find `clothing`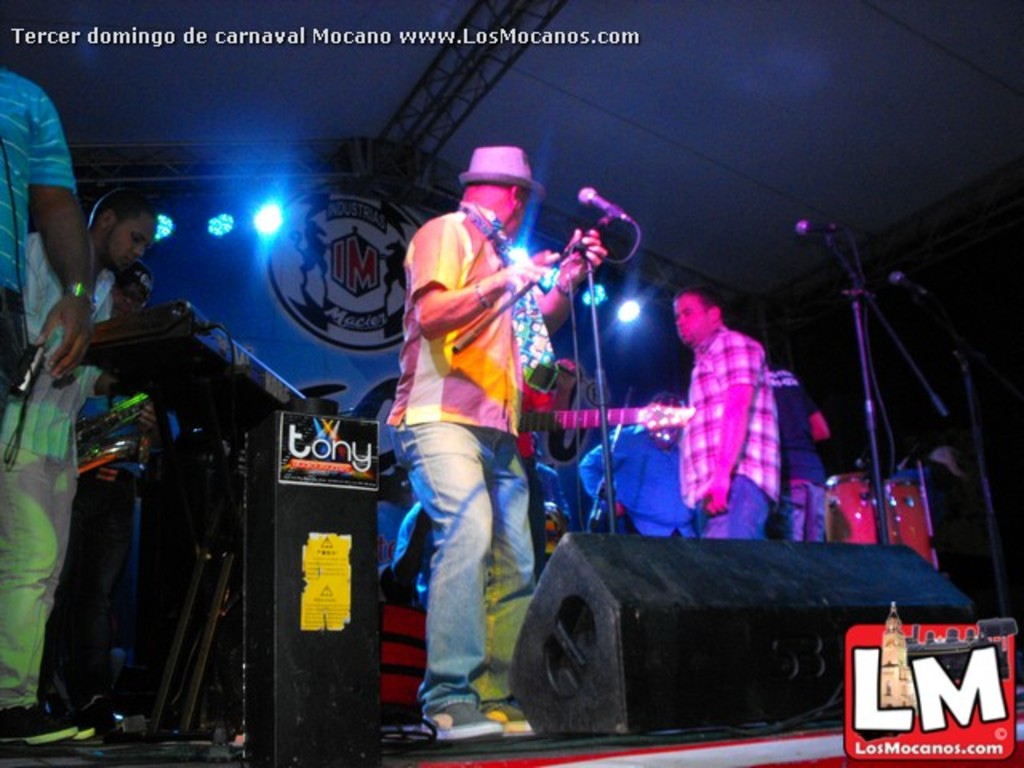
[0, 222, 115, 707]
